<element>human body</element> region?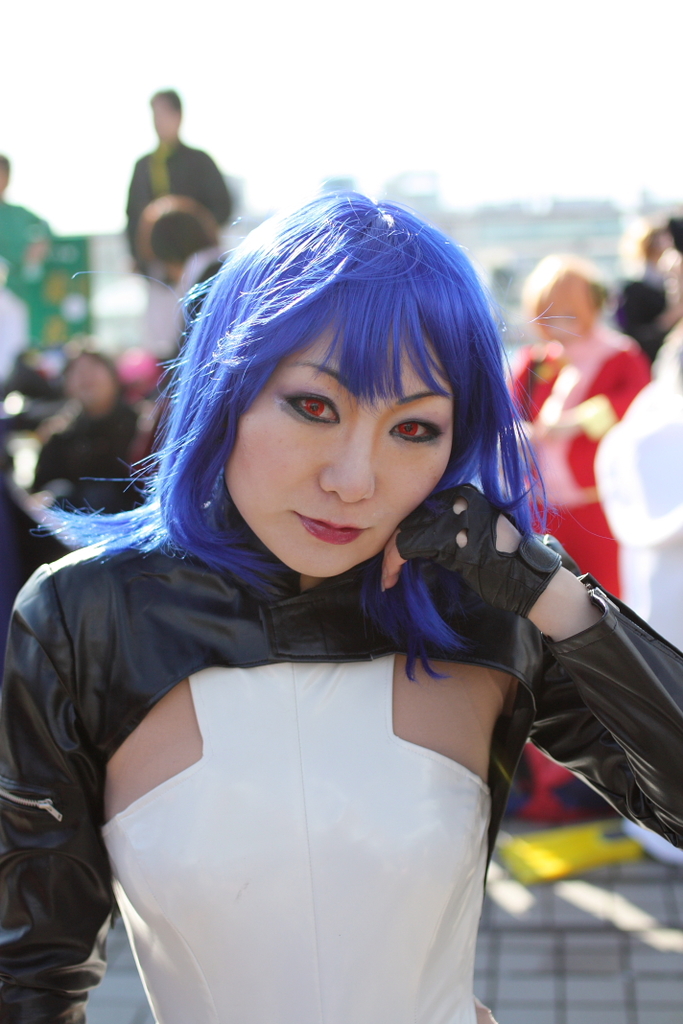
crop(590, 337, 682, 667)
